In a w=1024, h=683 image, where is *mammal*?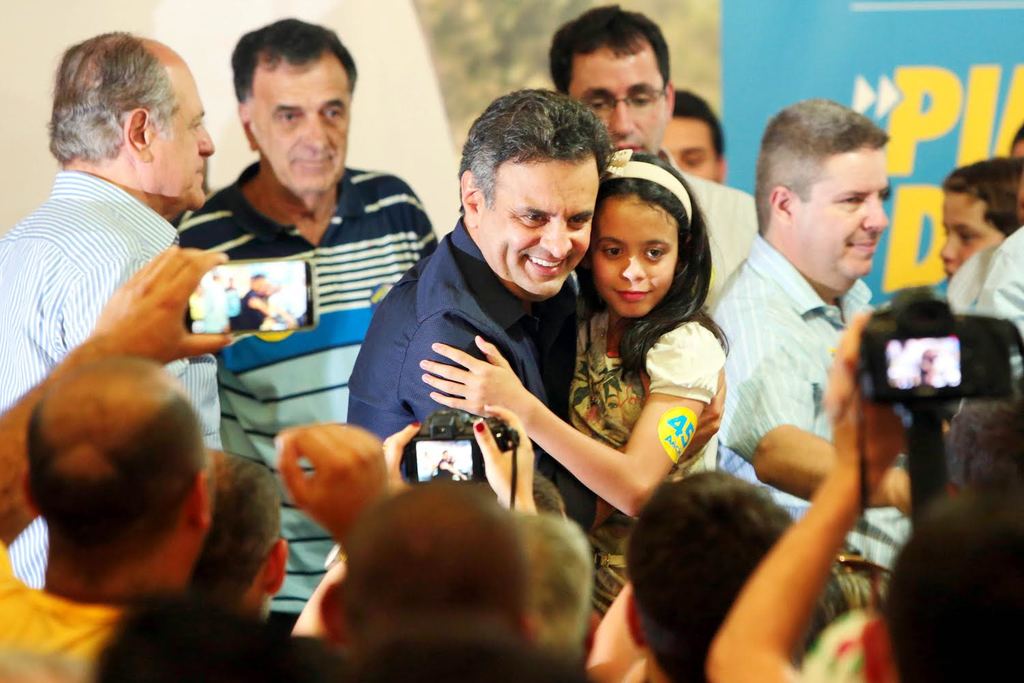
945,210,1023,382.
